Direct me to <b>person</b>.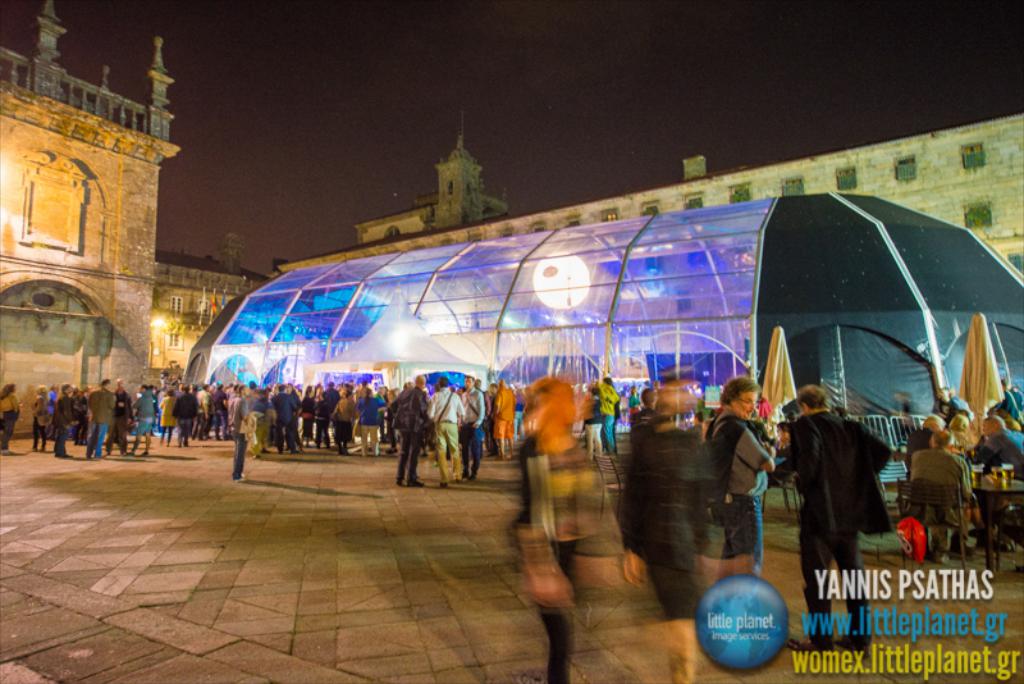
Direction: select_region(703, 370, 769, 584).
